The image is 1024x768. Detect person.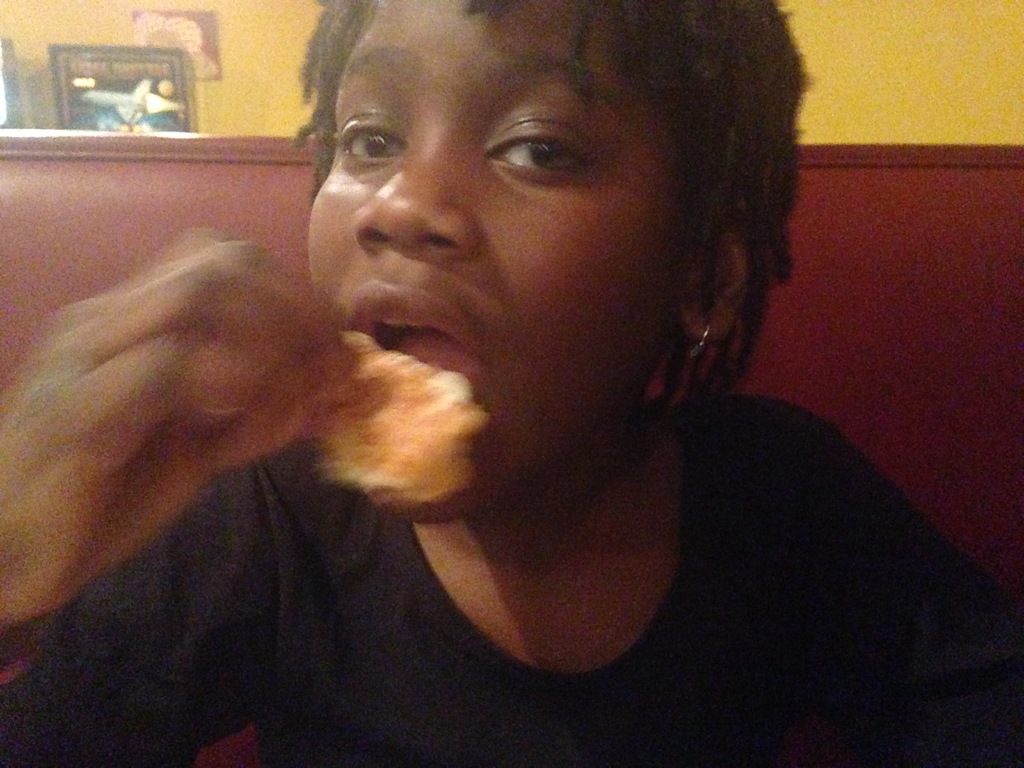
Detection: (75,11,945,740).
